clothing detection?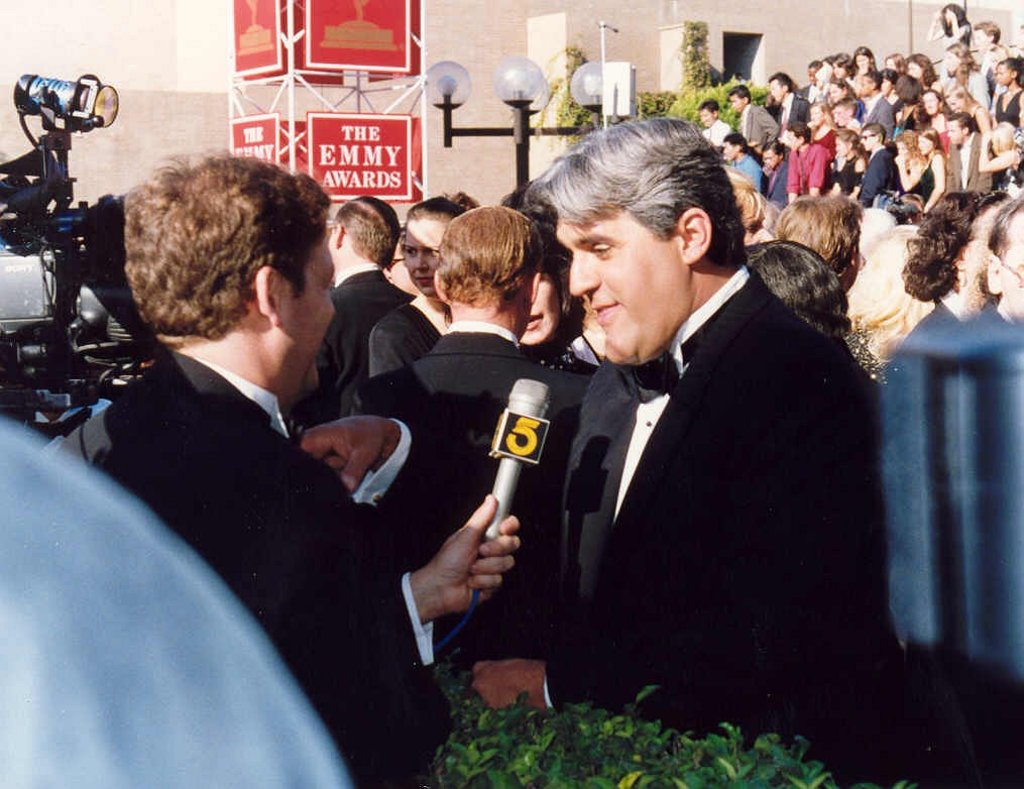
locate(60, 346, 433, 788)
